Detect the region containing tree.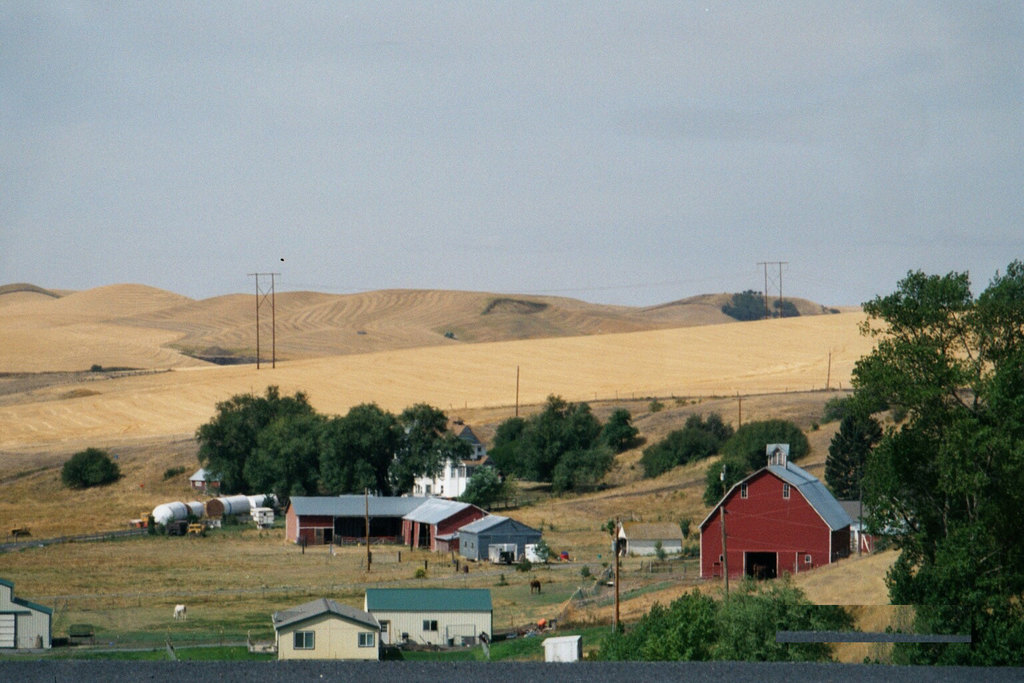
373 424 471 495.
